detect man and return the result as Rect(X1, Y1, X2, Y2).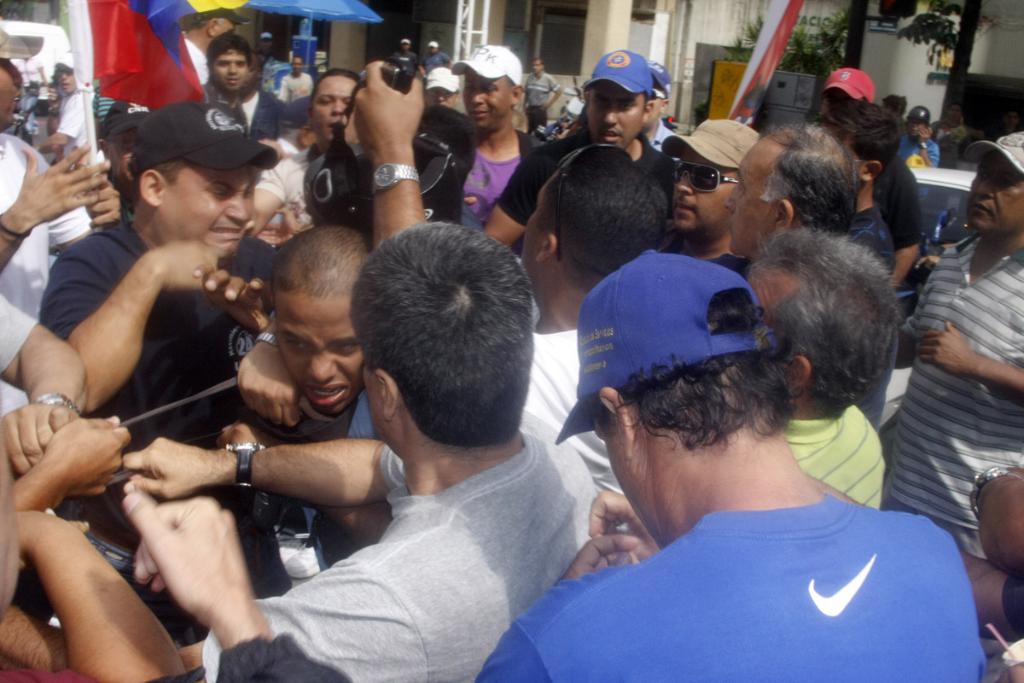
Rect(739, 225, 887, 506).
